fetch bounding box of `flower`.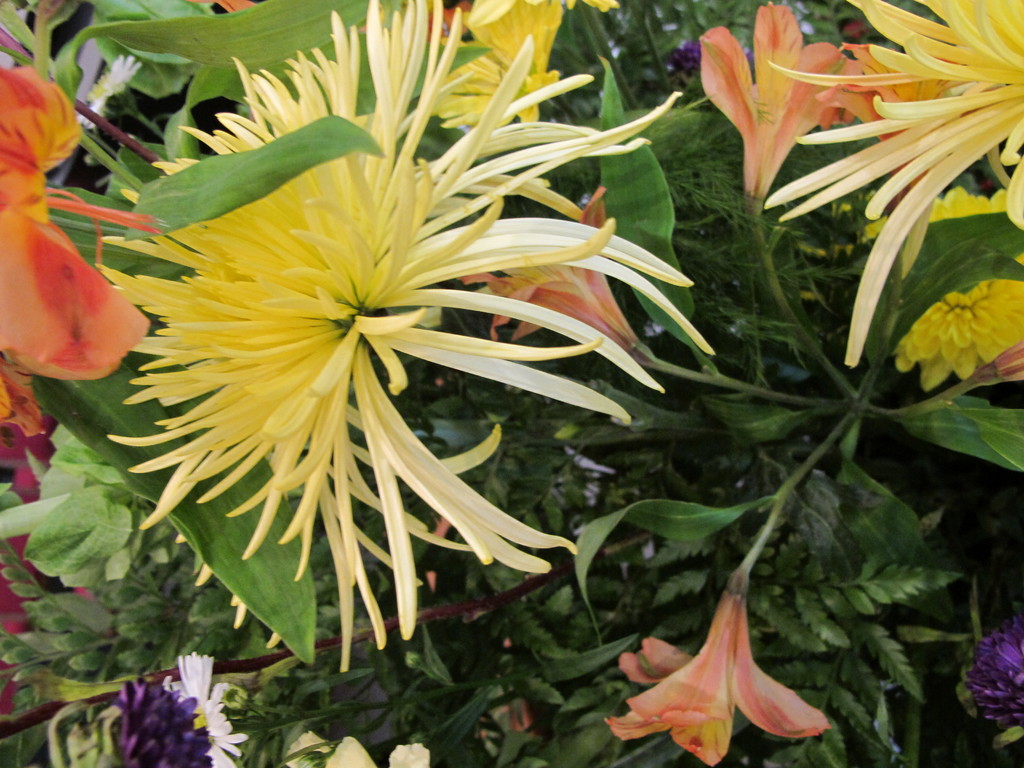
Bbox: (x1=84, y1=54, x2=136, y2=134).
